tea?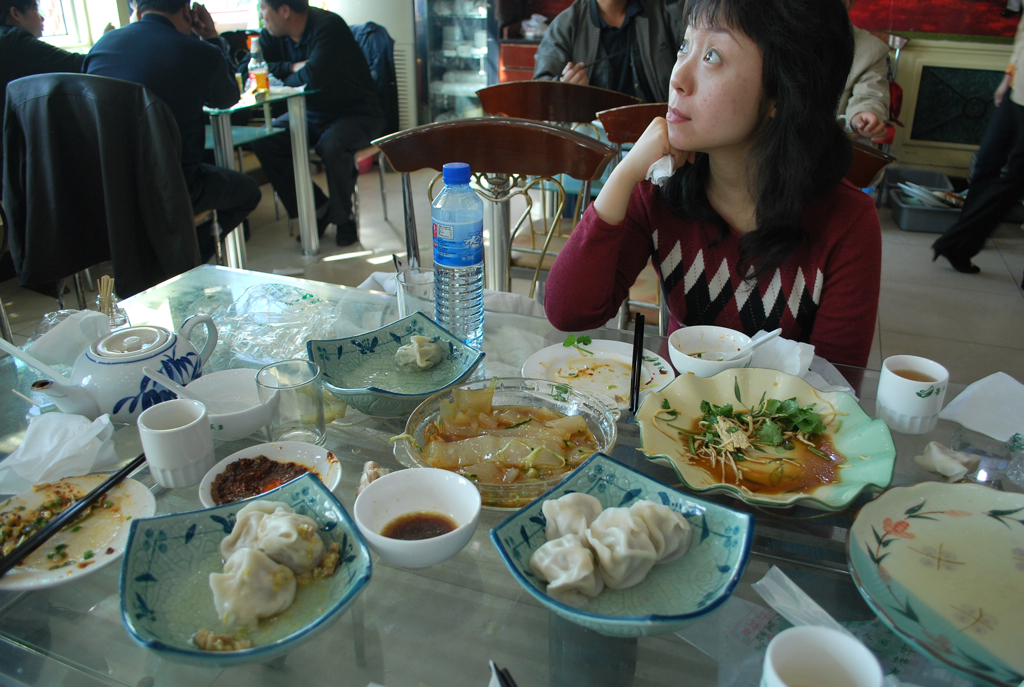
rect(894, 369, 935, 383)
